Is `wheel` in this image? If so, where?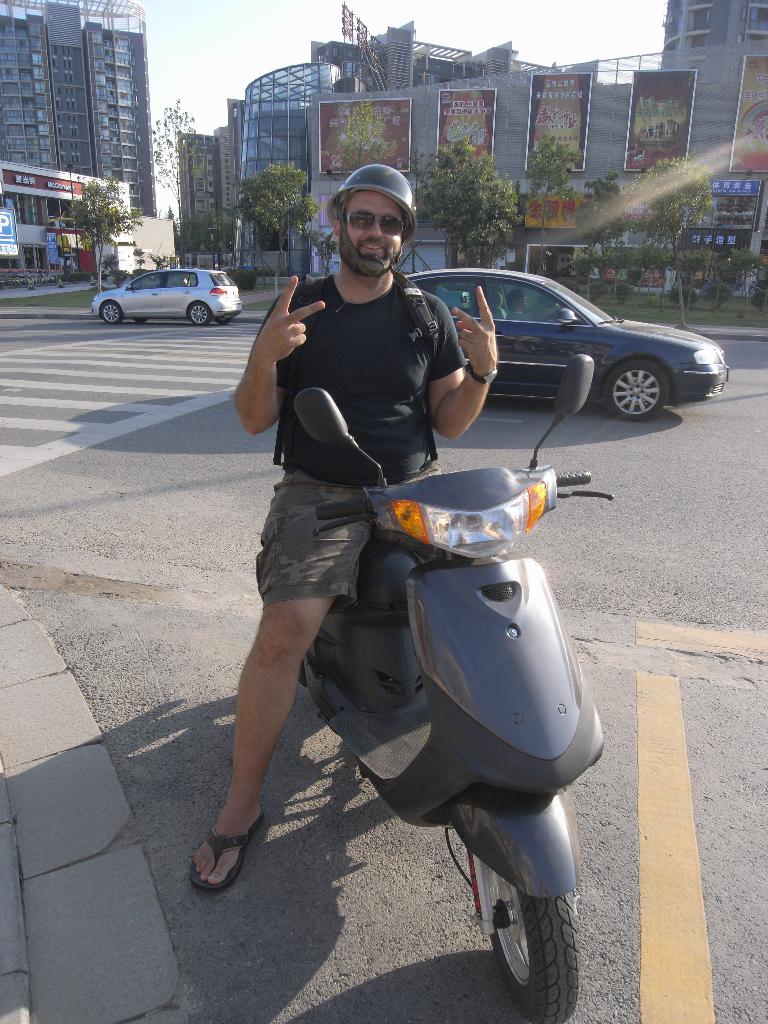
Yes, at [100,303,123,323].
